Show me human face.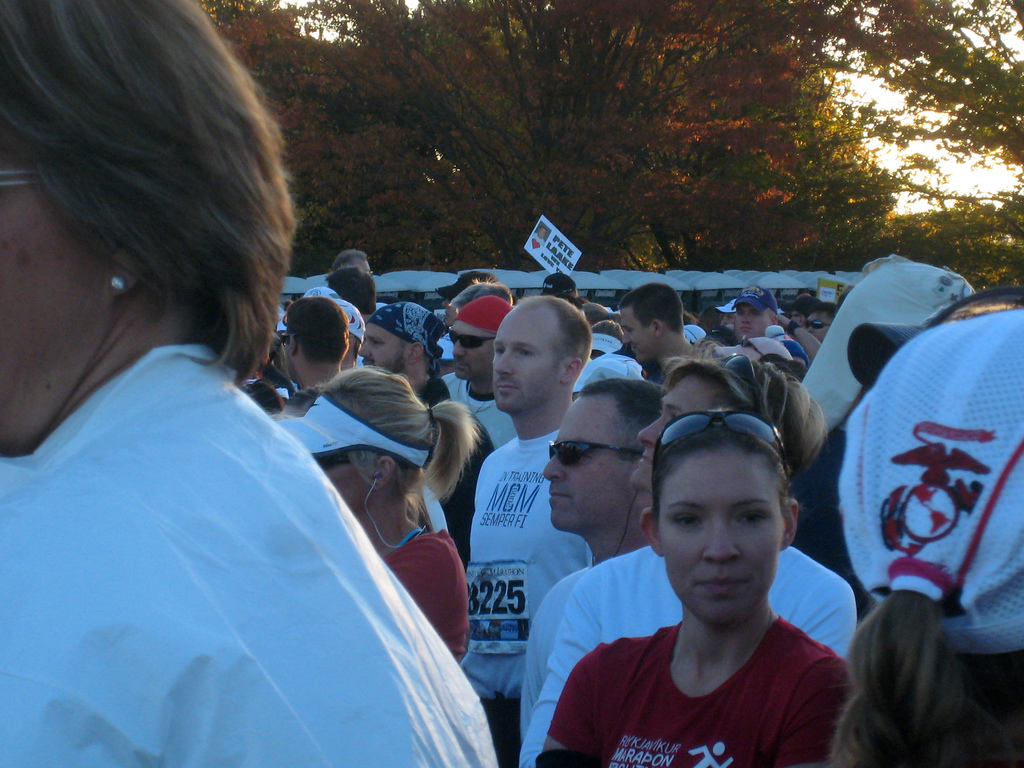
human face is here: locate(356, 261, 371, 272).
